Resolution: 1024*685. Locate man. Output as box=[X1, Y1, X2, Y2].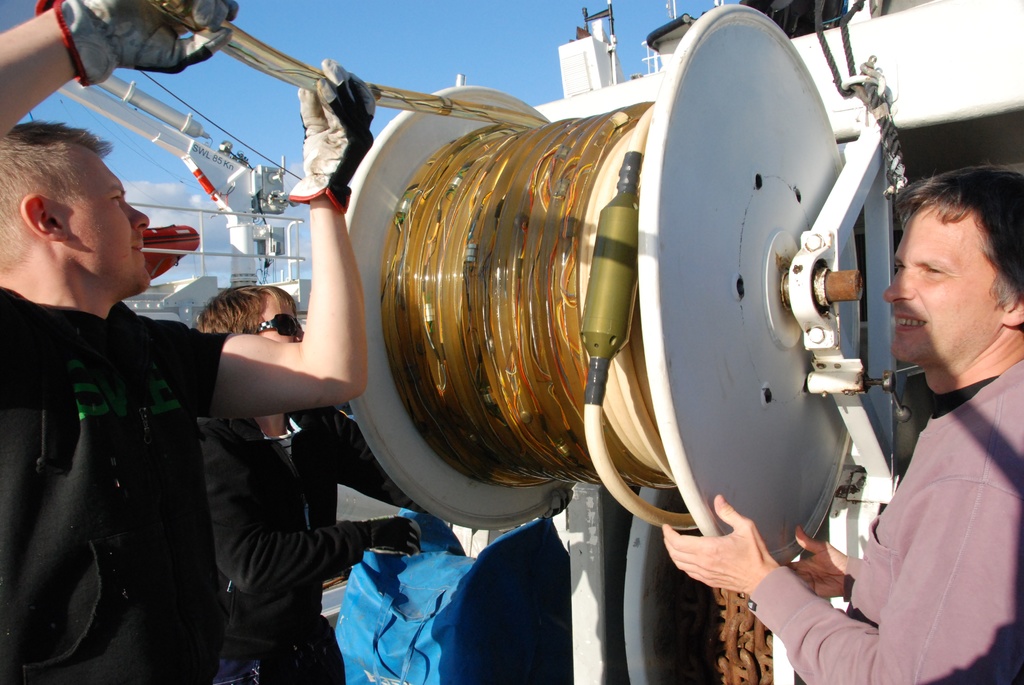
box=[650, 159, 1023, 684].
